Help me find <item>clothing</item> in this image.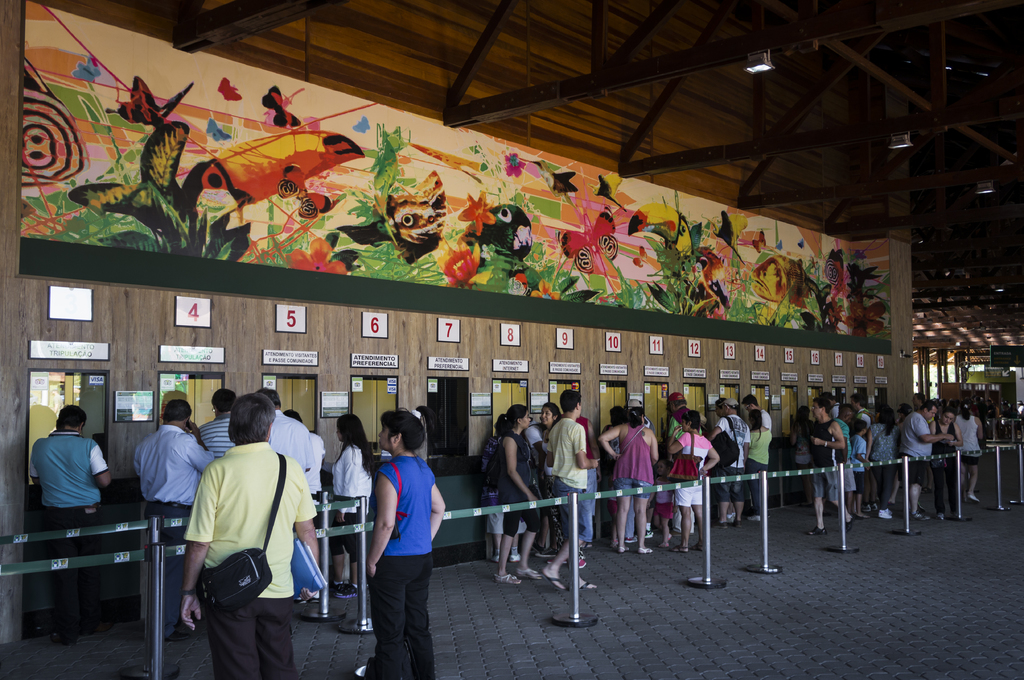
Found it: [left=31, top=429, right=111, bottom=622].
